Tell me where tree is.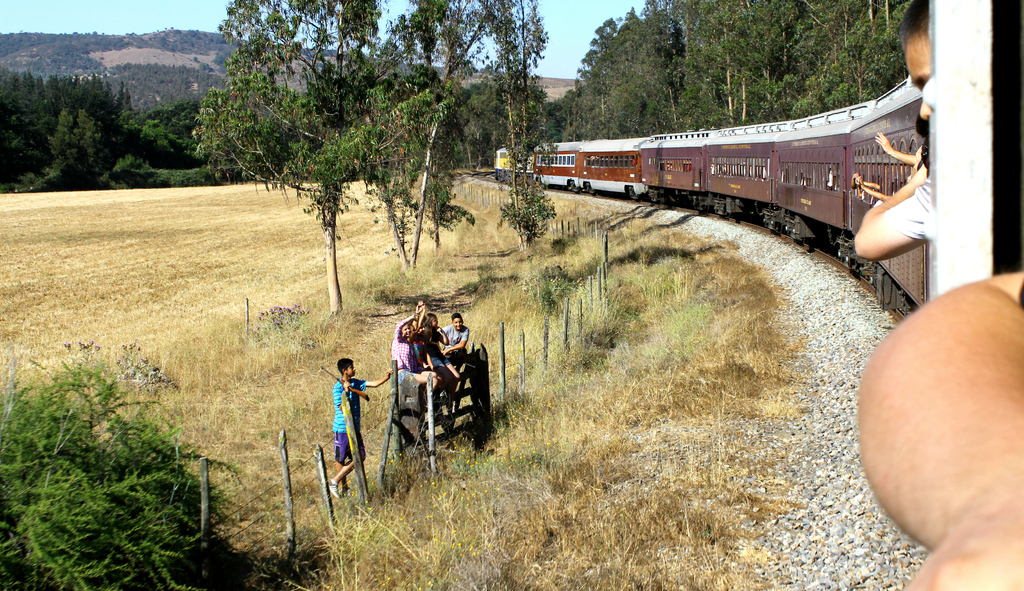
tree is at <box>353,0,482,280</box>.
